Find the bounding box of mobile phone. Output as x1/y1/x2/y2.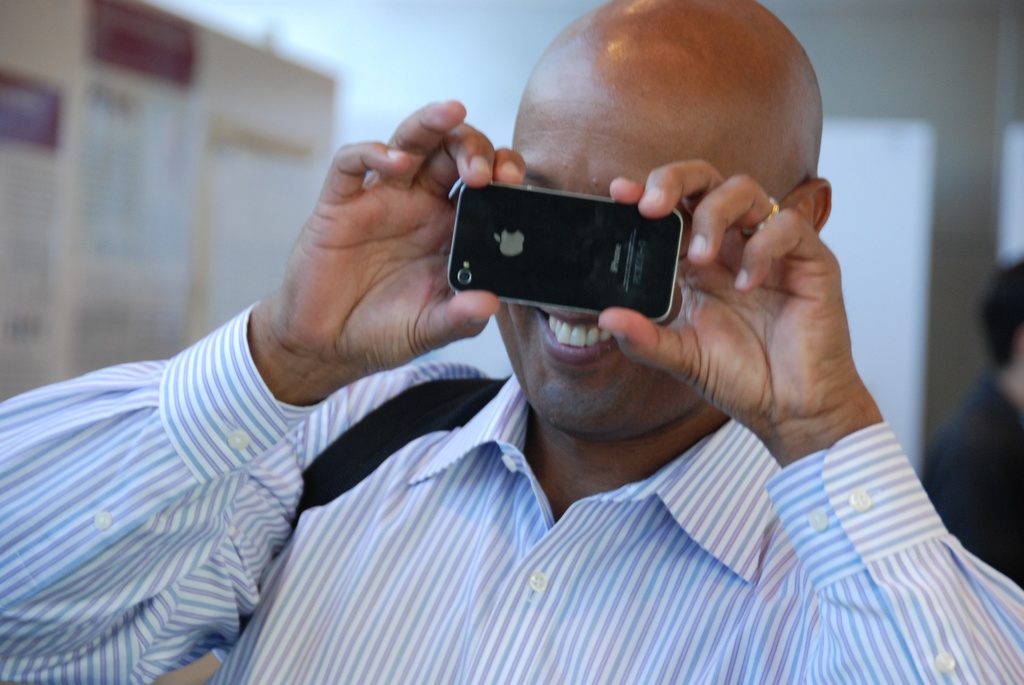
440/164/696/327.
